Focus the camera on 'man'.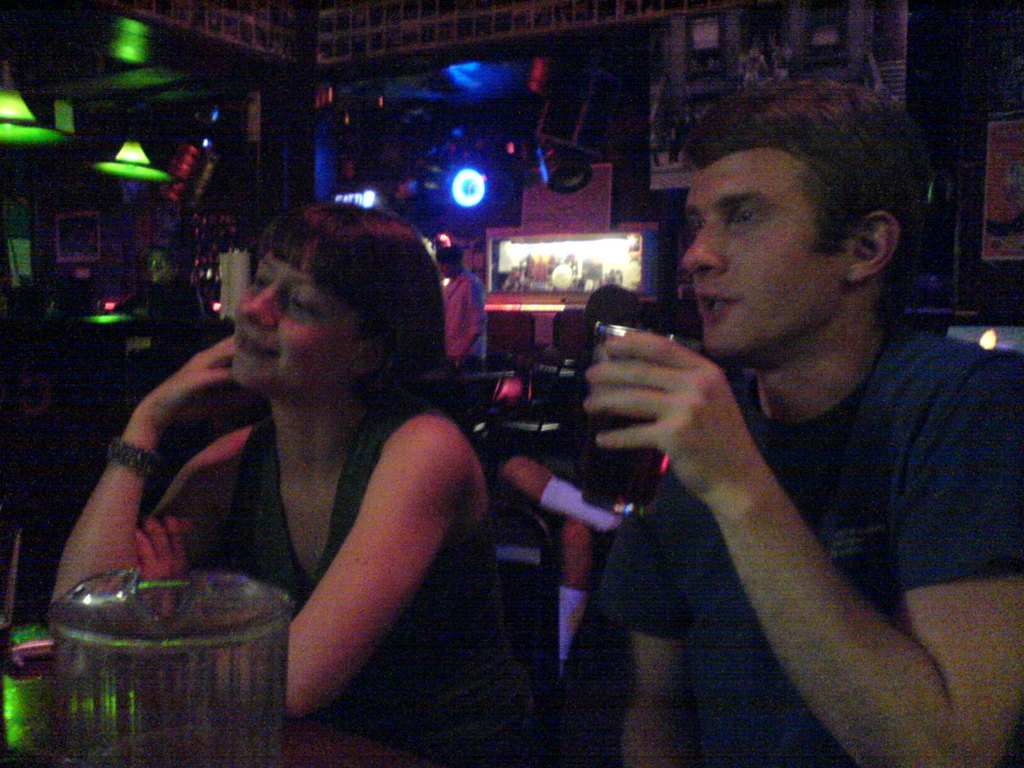
Focus region: 430,237,486,362.
